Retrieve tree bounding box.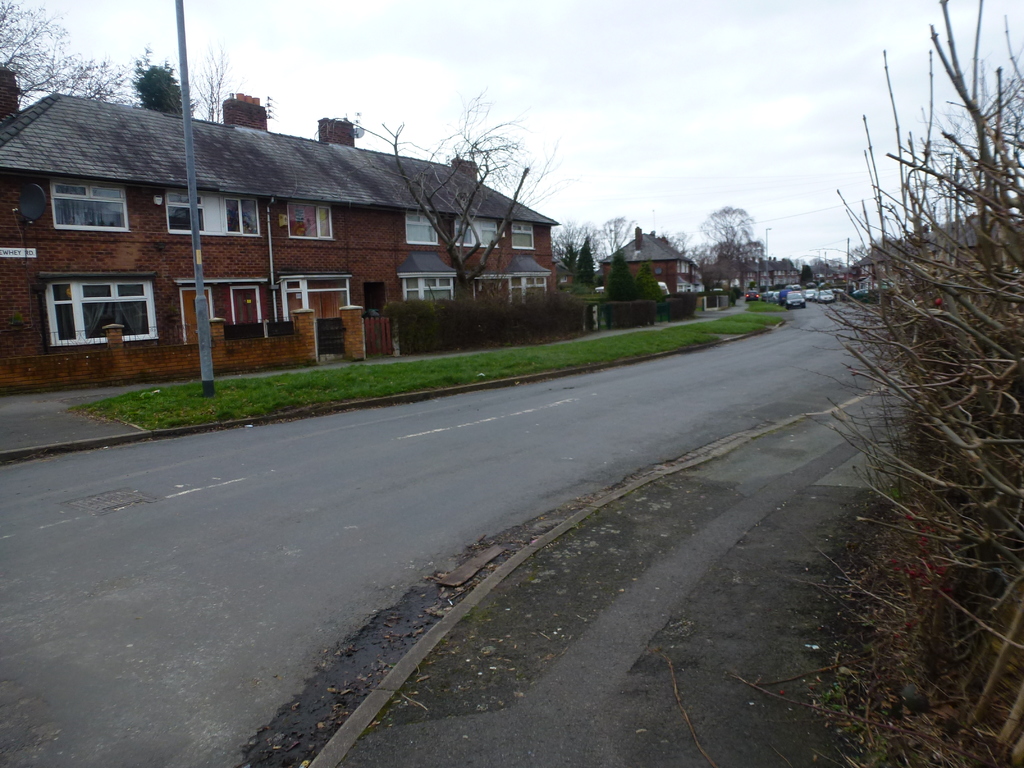
Bounding box: pyautogui.locateOnScreen(184, 31, 235, 116).
